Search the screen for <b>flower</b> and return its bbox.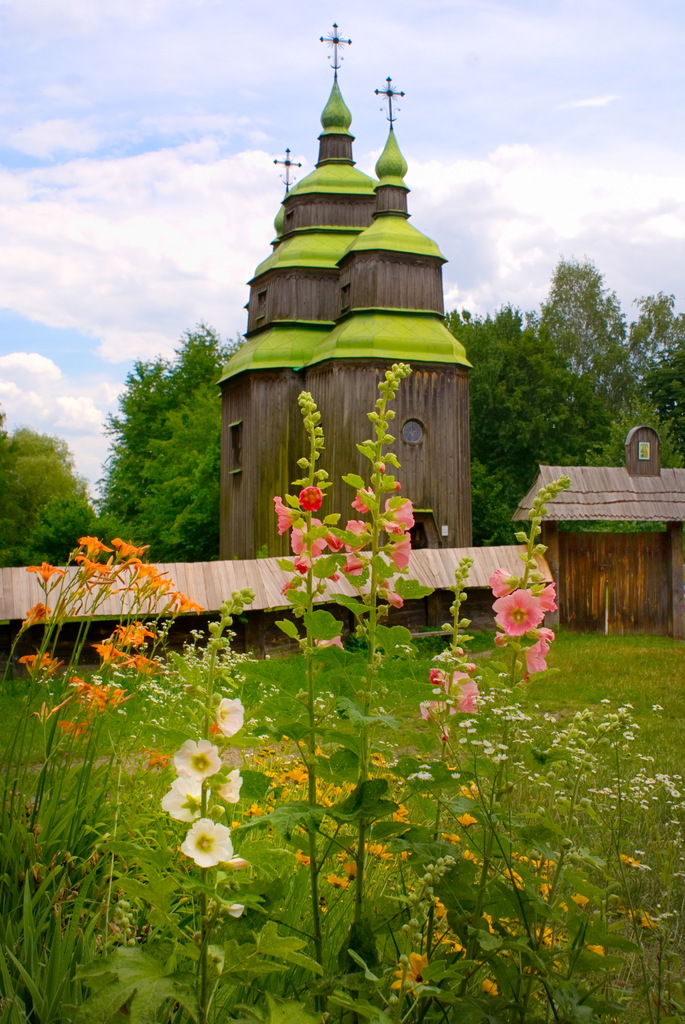
Found: bbox=[350, 487, 374, 516].
